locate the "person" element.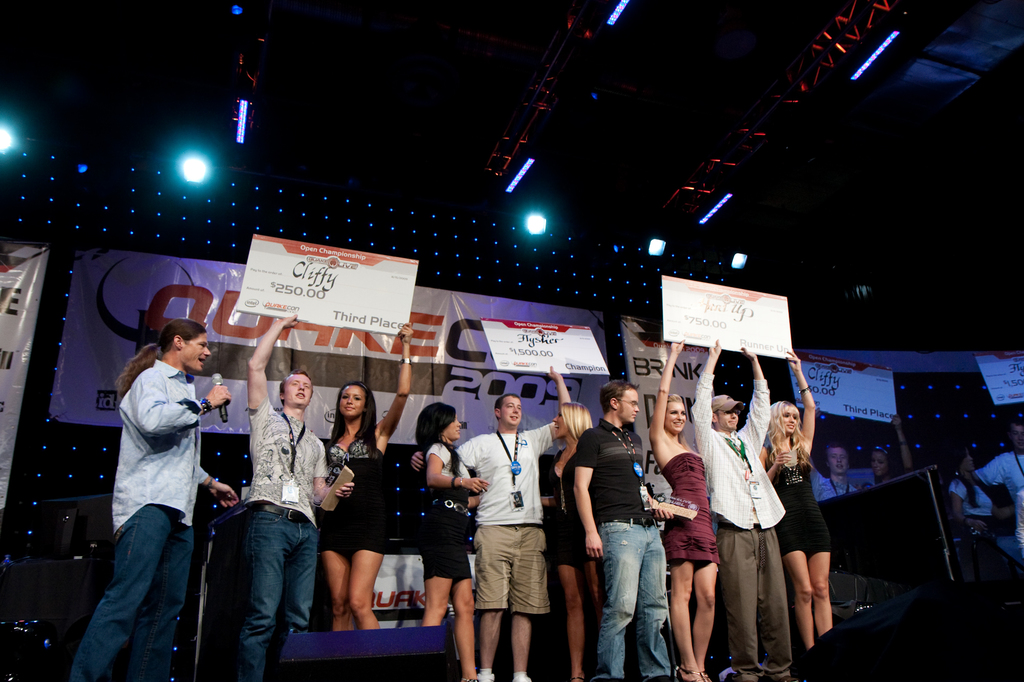
Element bbox: 689, 330, 787, 681.
